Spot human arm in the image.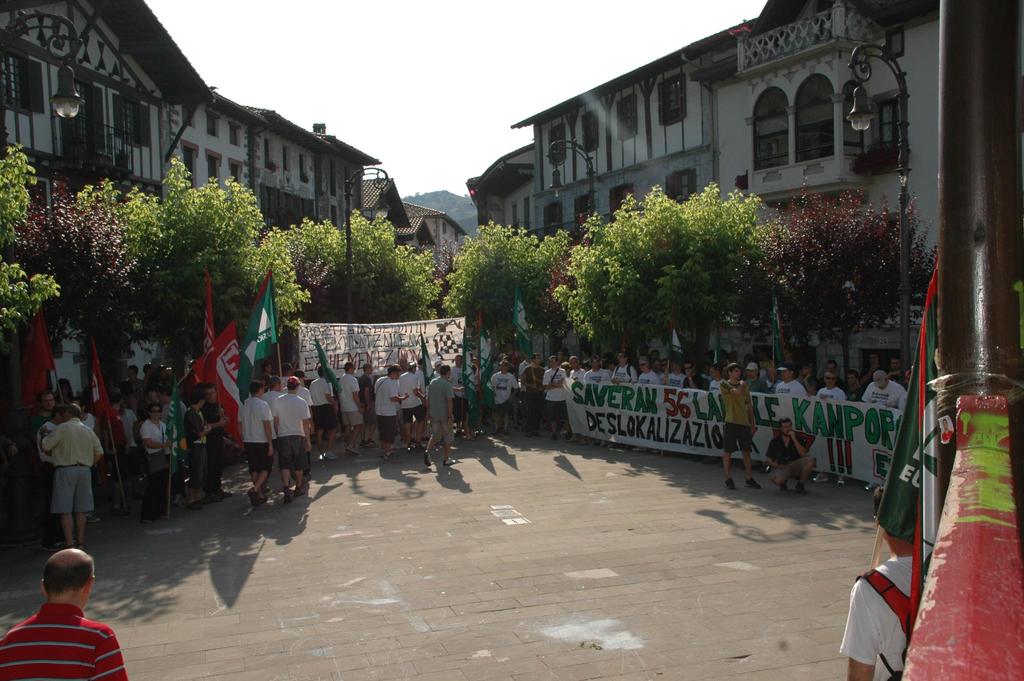
human arm found at crop(801, 371, 819, 395).
